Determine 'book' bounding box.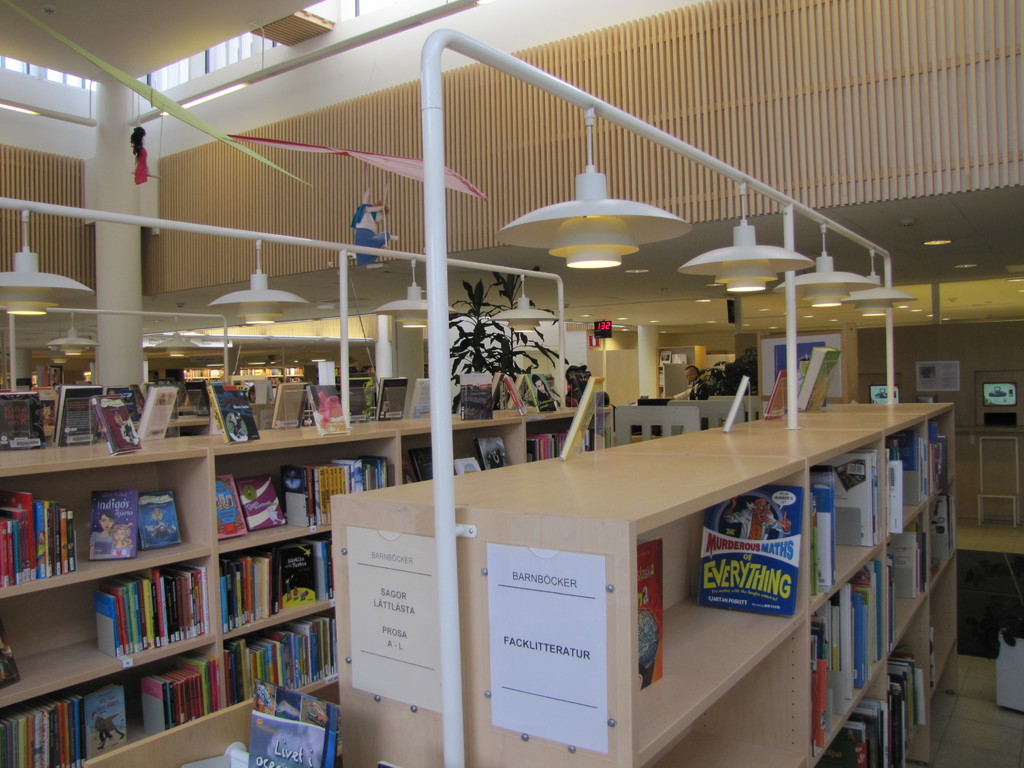
Determined: 563:378:606:459.
